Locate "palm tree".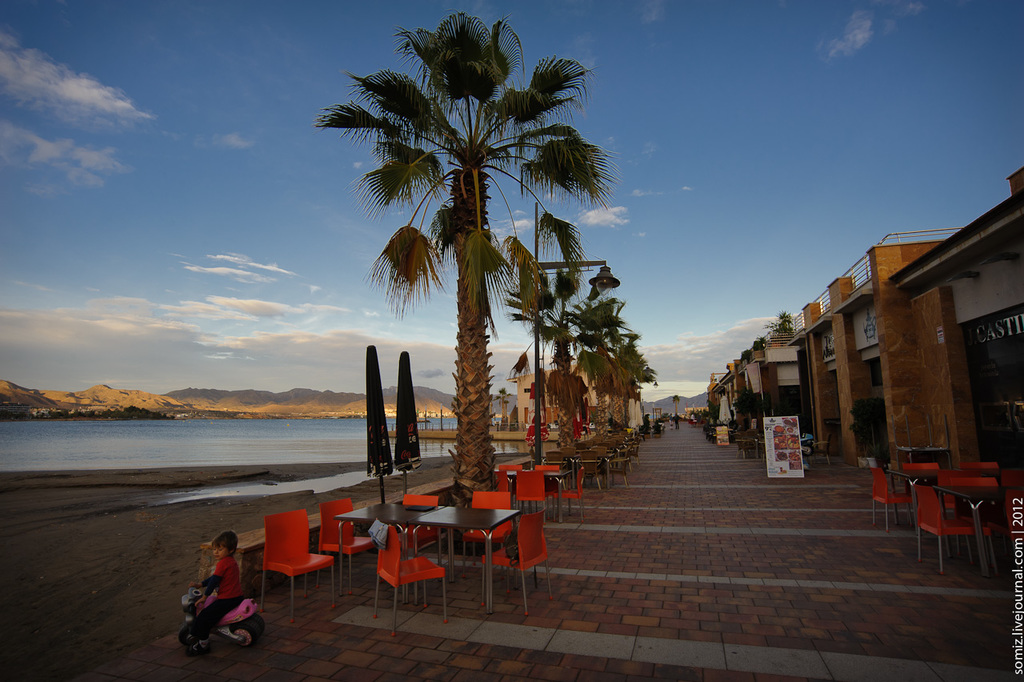
Bounding box: crop(505, 255, 618, 498).
